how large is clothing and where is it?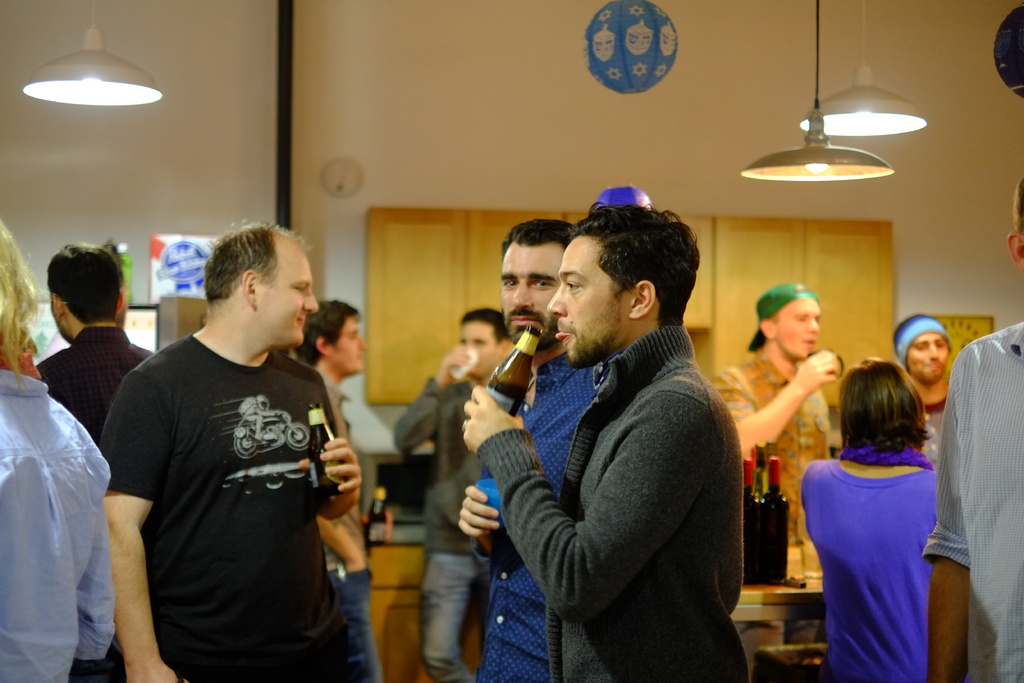
Bounding box: x1=107, y1=324, x2=358, y2=682.
